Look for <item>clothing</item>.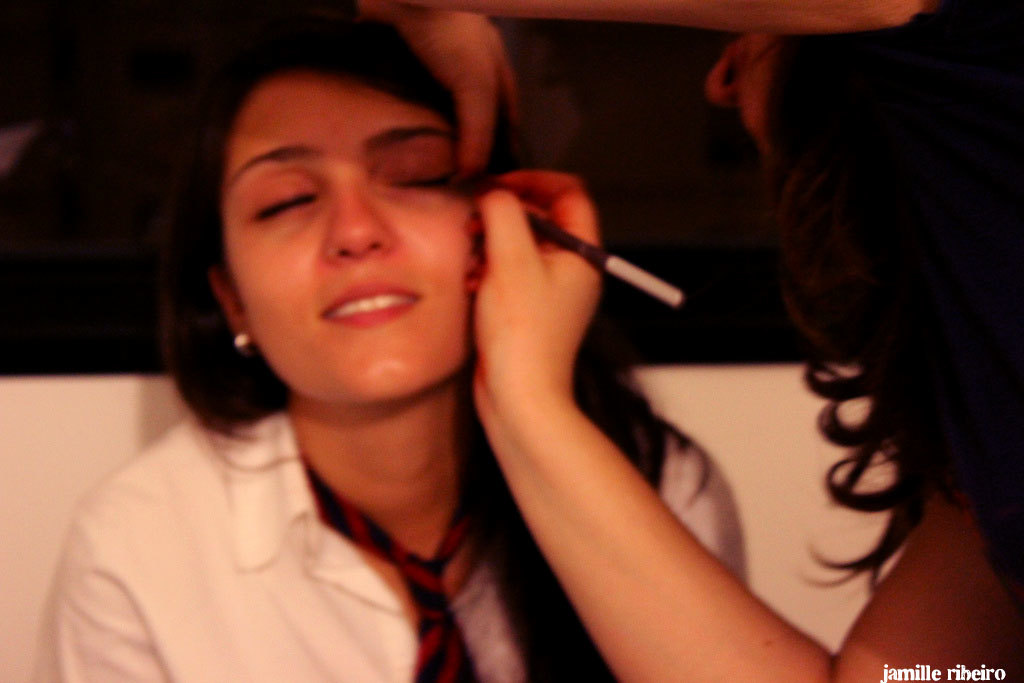
Found: <bbox>43, 411, 753, 682</bbox>.
